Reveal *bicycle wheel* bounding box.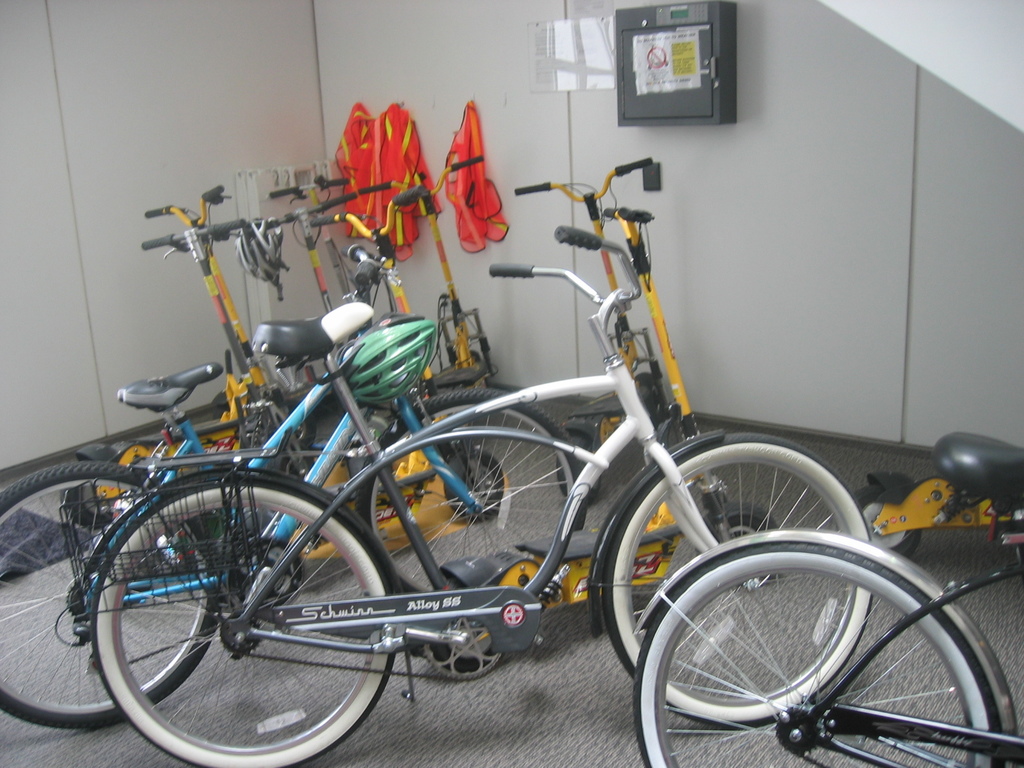
Revealed: 600:433:876:726.
